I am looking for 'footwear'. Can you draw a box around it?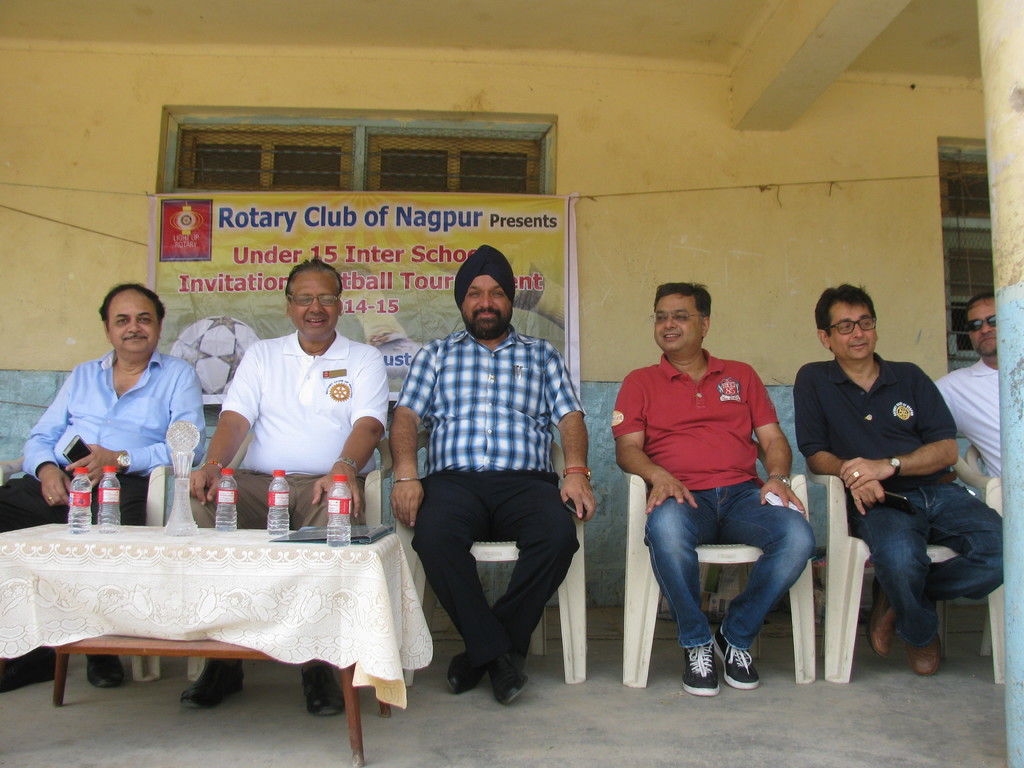
Sure, the bounding box is 0,650,56,691.
